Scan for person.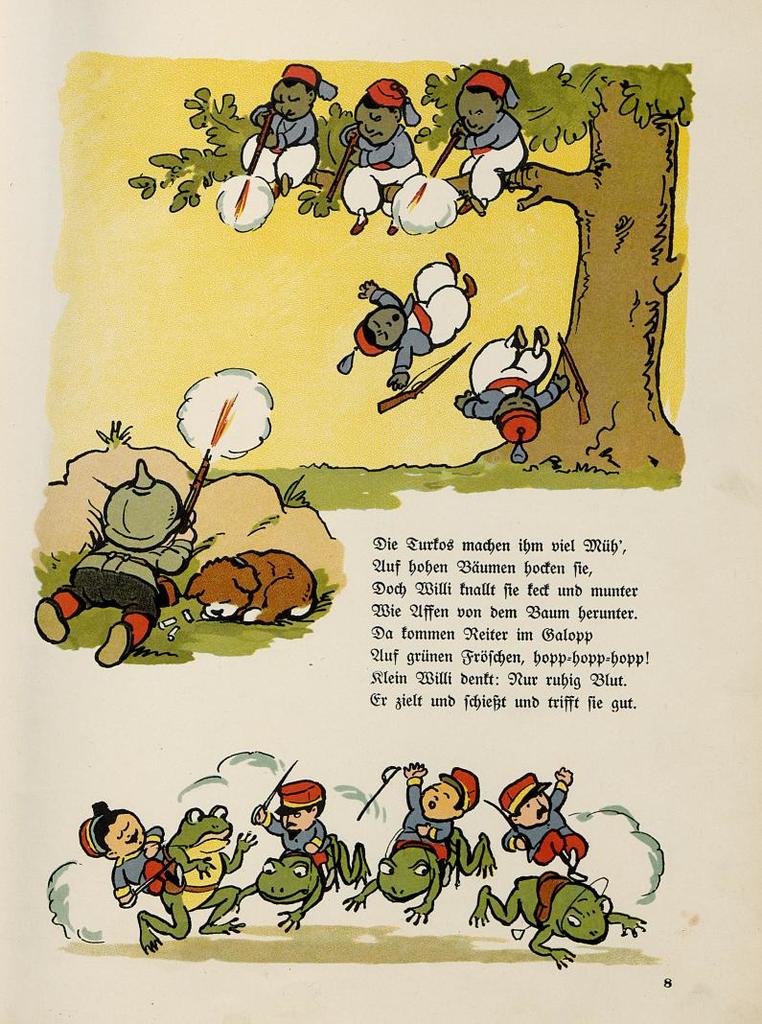
Scan result: locate(393, 760, 479, 887).
